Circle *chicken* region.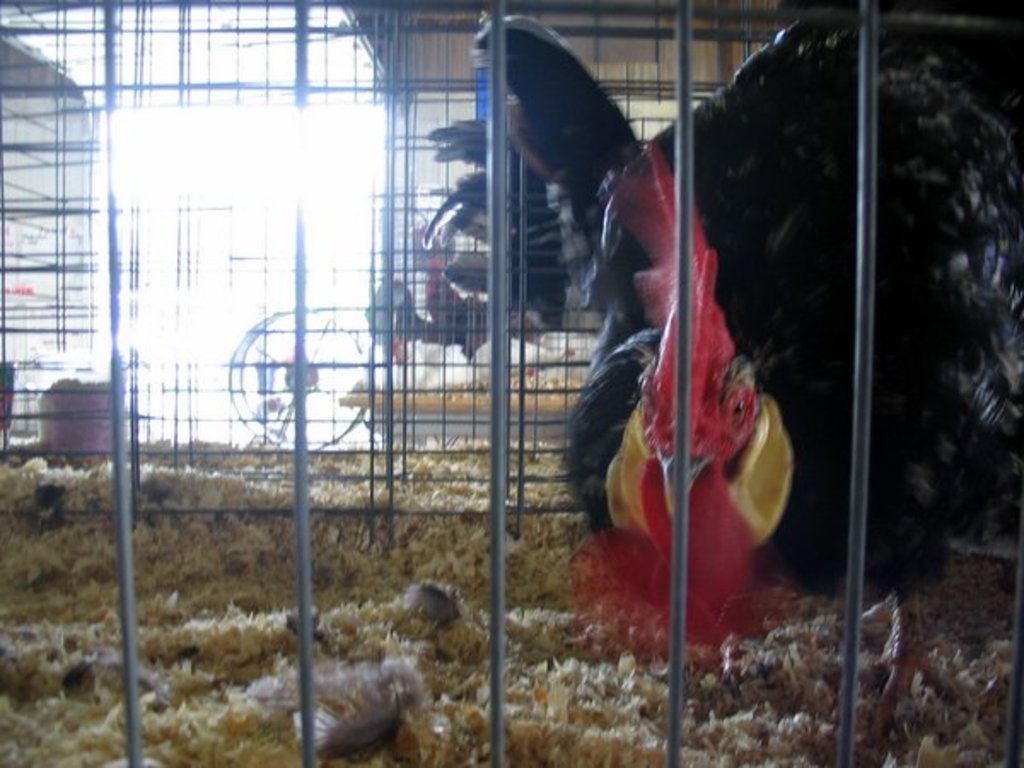
Region: pyautogui.locateOnScreen(582, 154, 1022, 654).
